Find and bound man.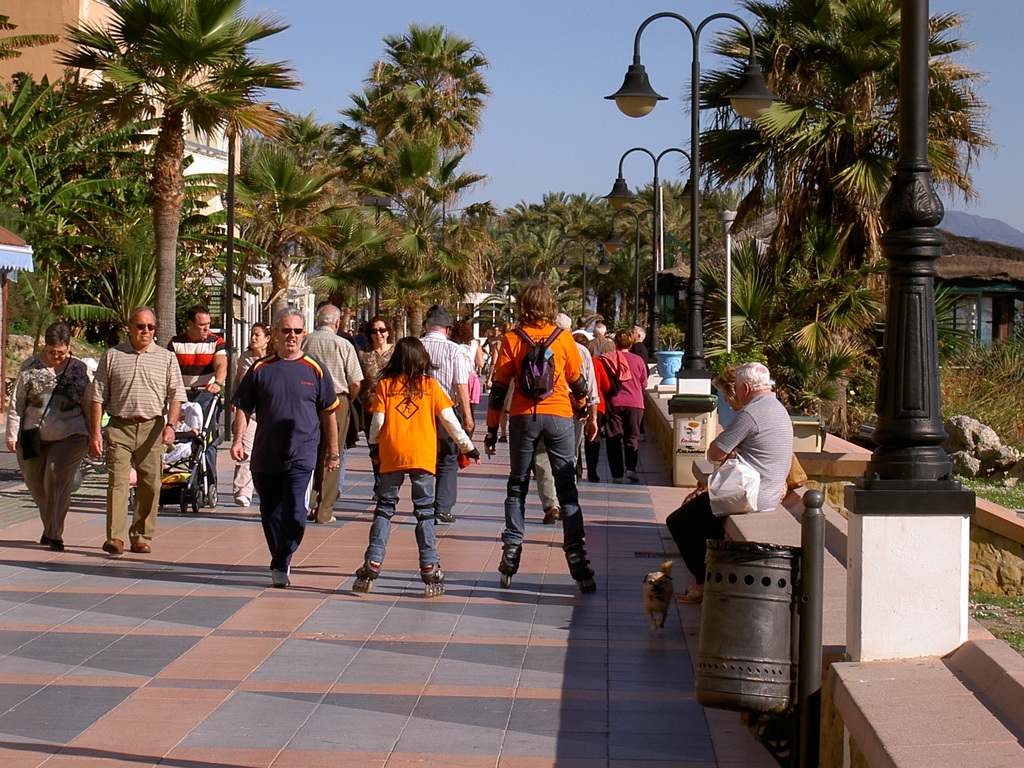
Bound: <box>481,326,502,358</box>.
